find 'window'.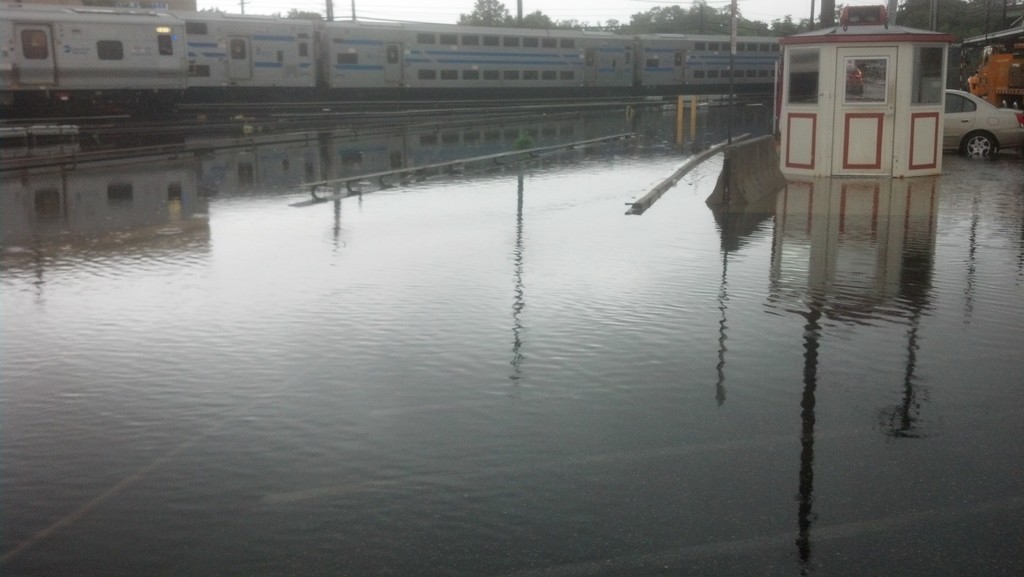
[left=912, top=47, right=942, bottom=104].
